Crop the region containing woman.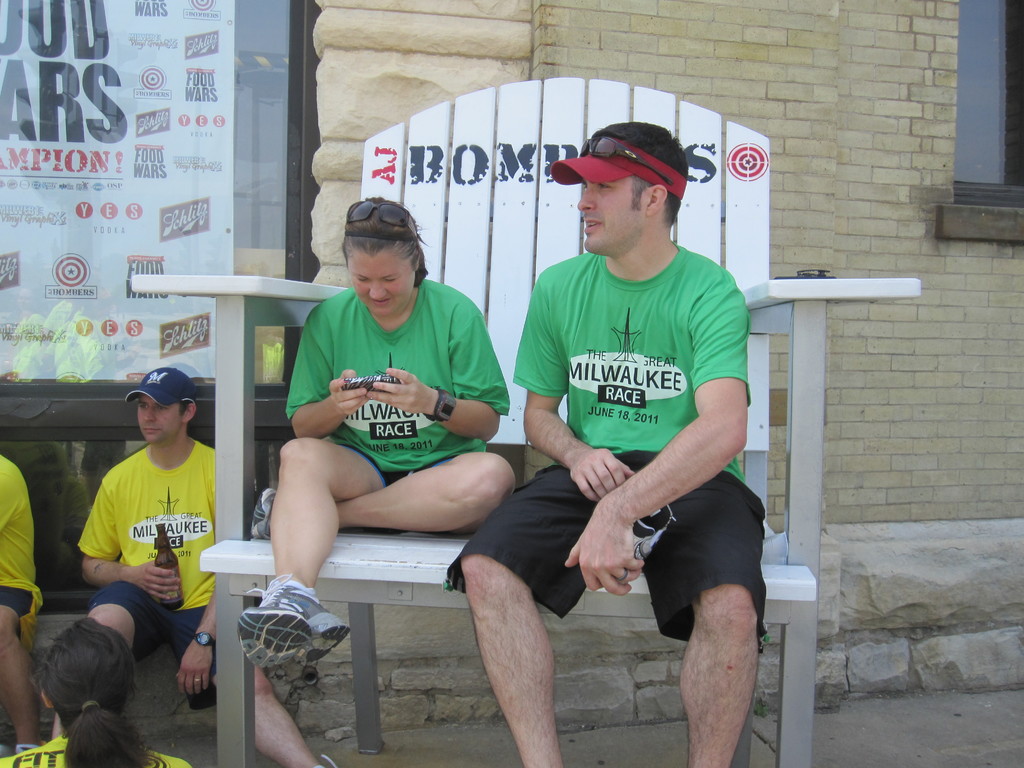
Crop region: bbox(0, 621, 199, 767).
